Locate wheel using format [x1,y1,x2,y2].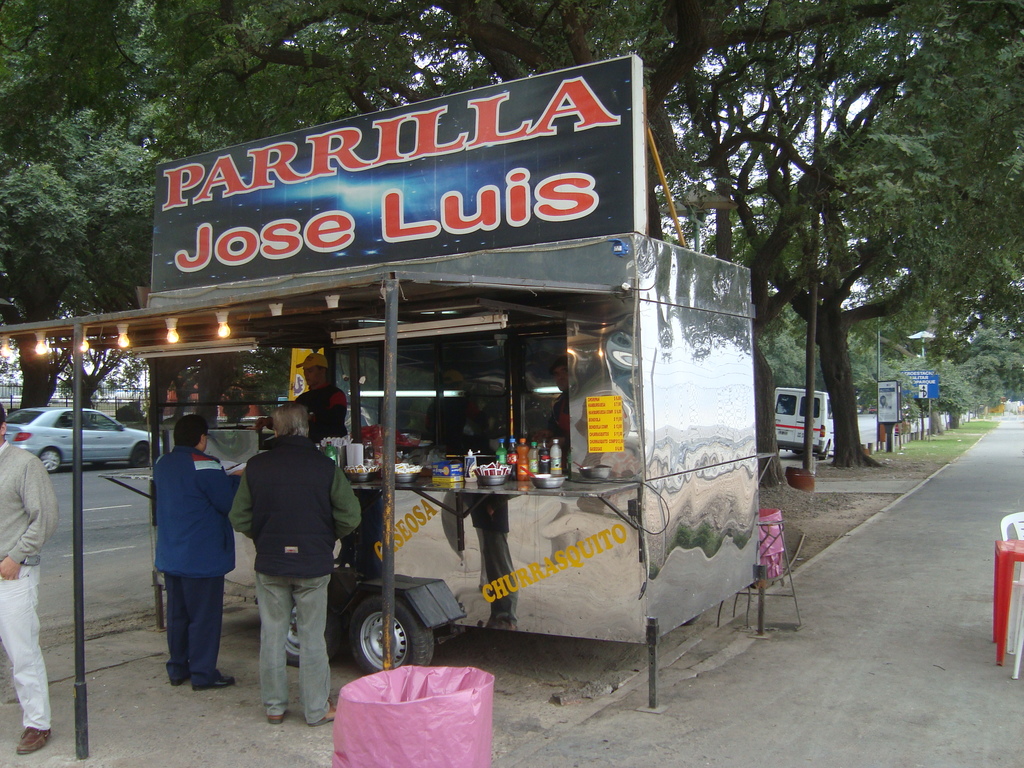
[133,445,153,468].
